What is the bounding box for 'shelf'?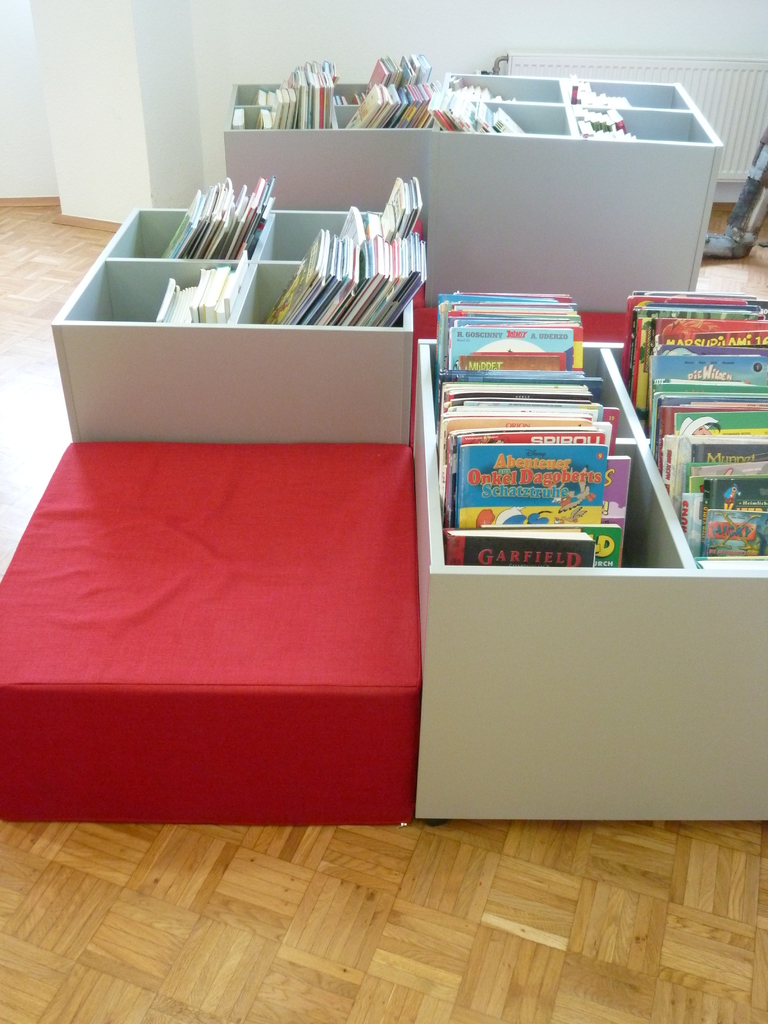
select_region(255, 178, 419, 257).
